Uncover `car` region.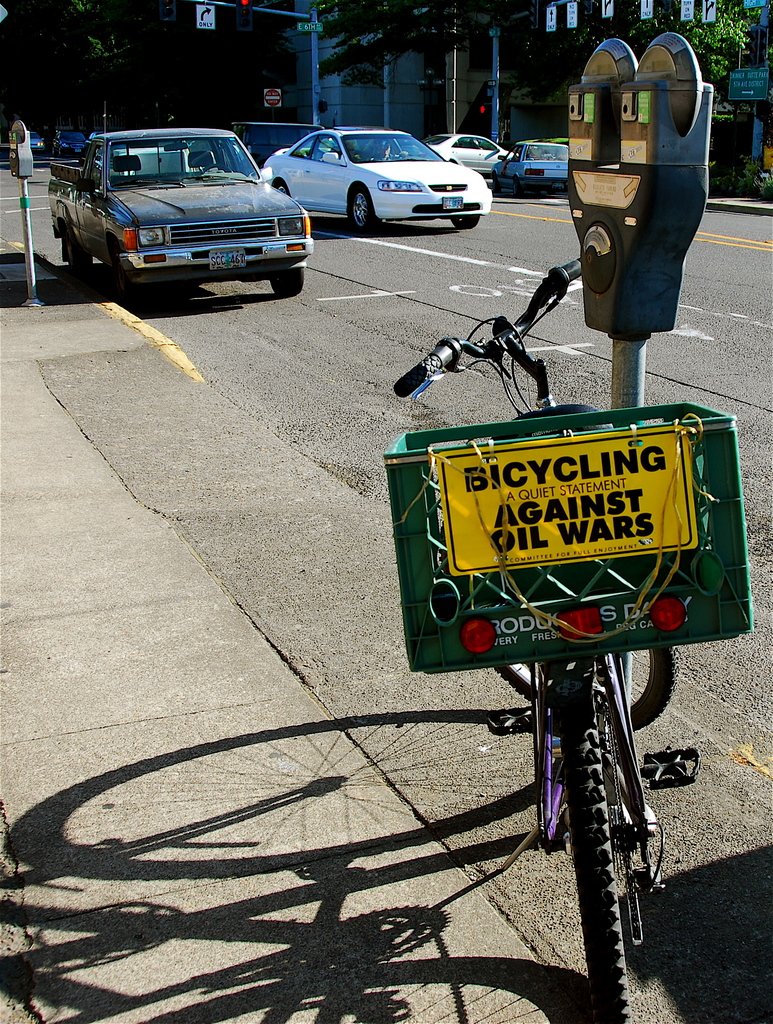
Uncovered: box=[495, 141, 567, 196].
